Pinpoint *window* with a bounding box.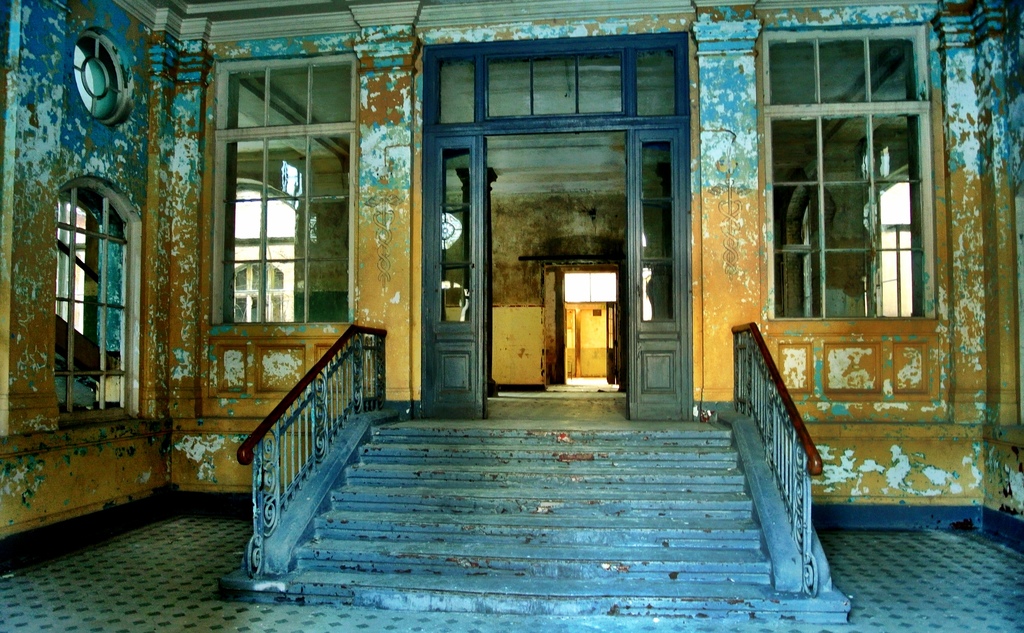
{"x1": 52, "y1": 185, "x2": 144, "y2": 426}.
